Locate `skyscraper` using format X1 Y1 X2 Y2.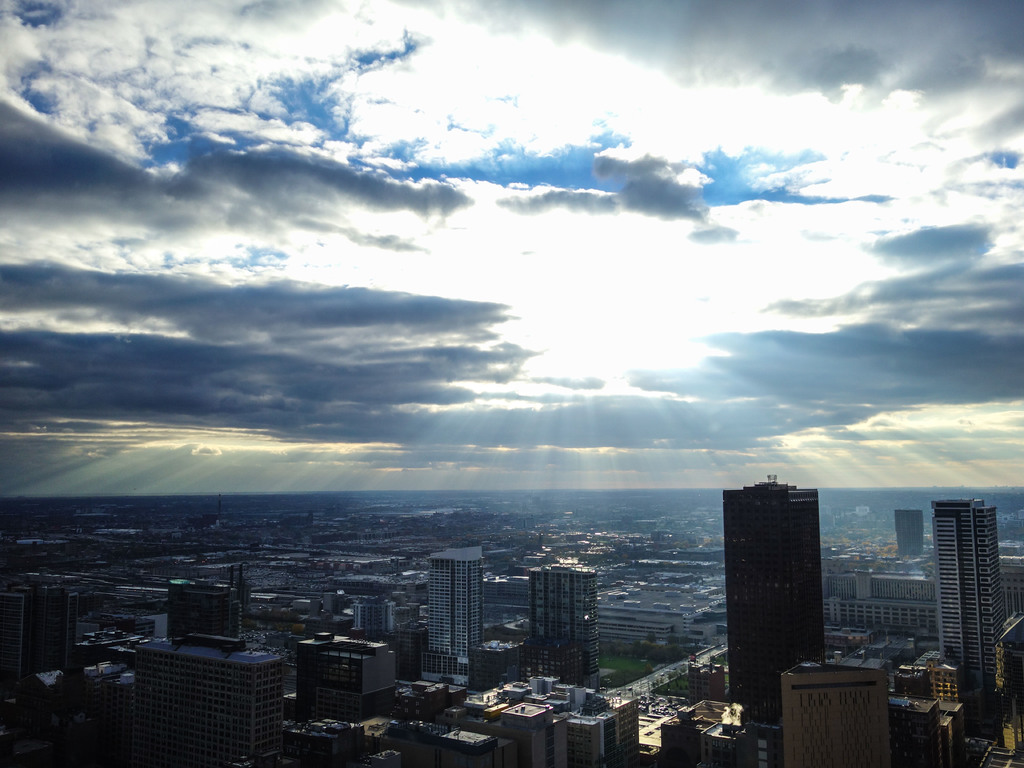
932 498 1004 709.
